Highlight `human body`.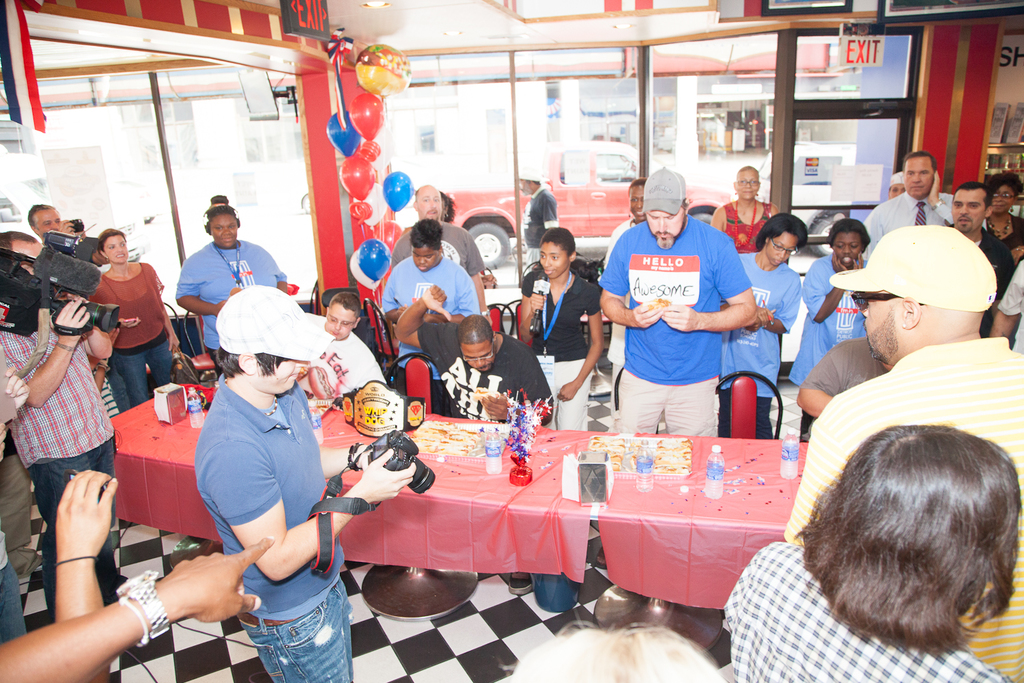
Highlighted region: x1=378 y1=225 x2=490 y2=334.
